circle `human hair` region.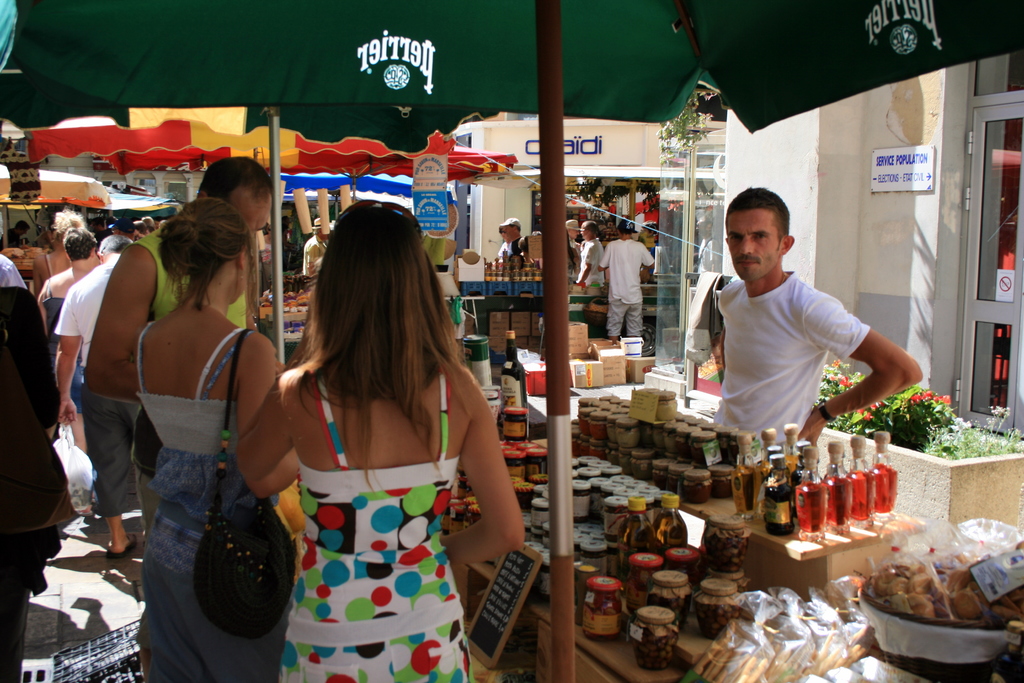
Region: bbox(510, 225, 521, 233).
